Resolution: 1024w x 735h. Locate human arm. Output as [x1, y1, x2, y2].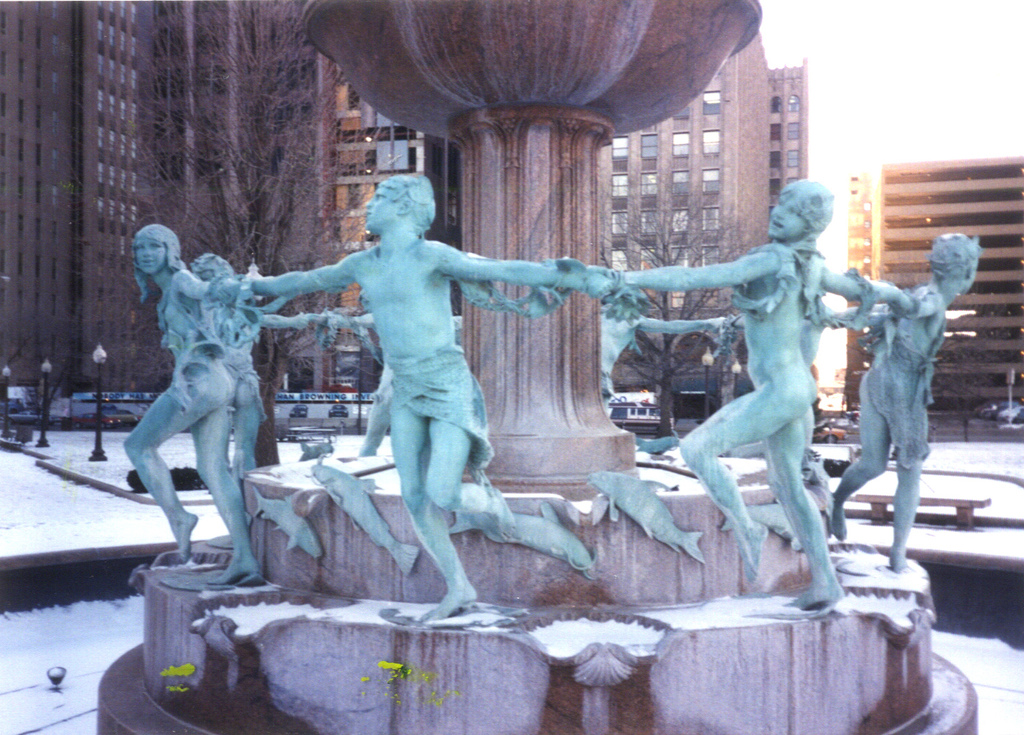
[861, 282, 938, 319].
